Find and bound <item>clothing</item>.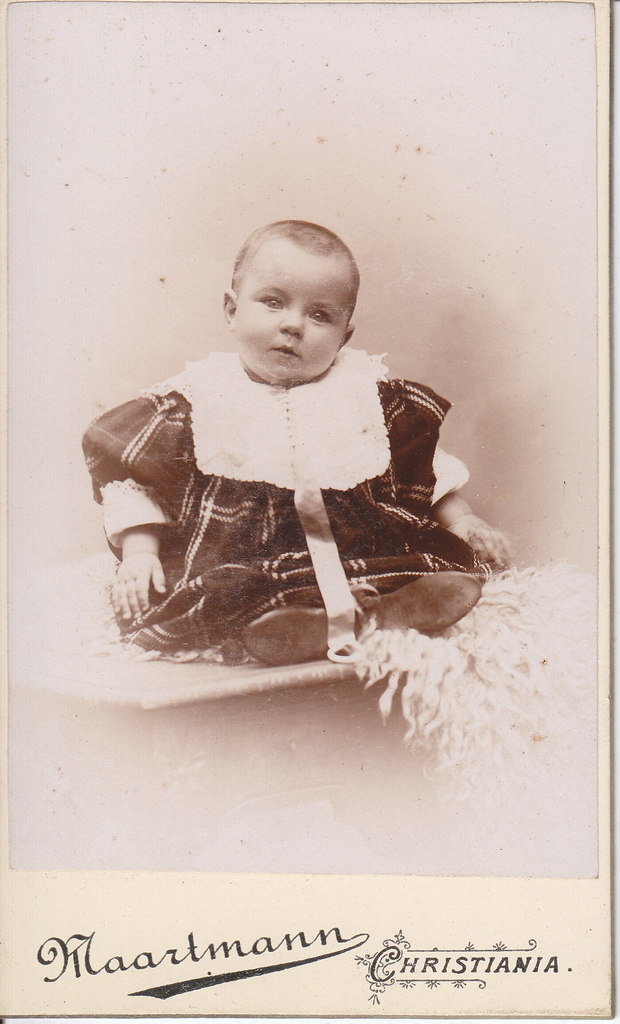
Bound: BBox(76, 341, 469, 665).
